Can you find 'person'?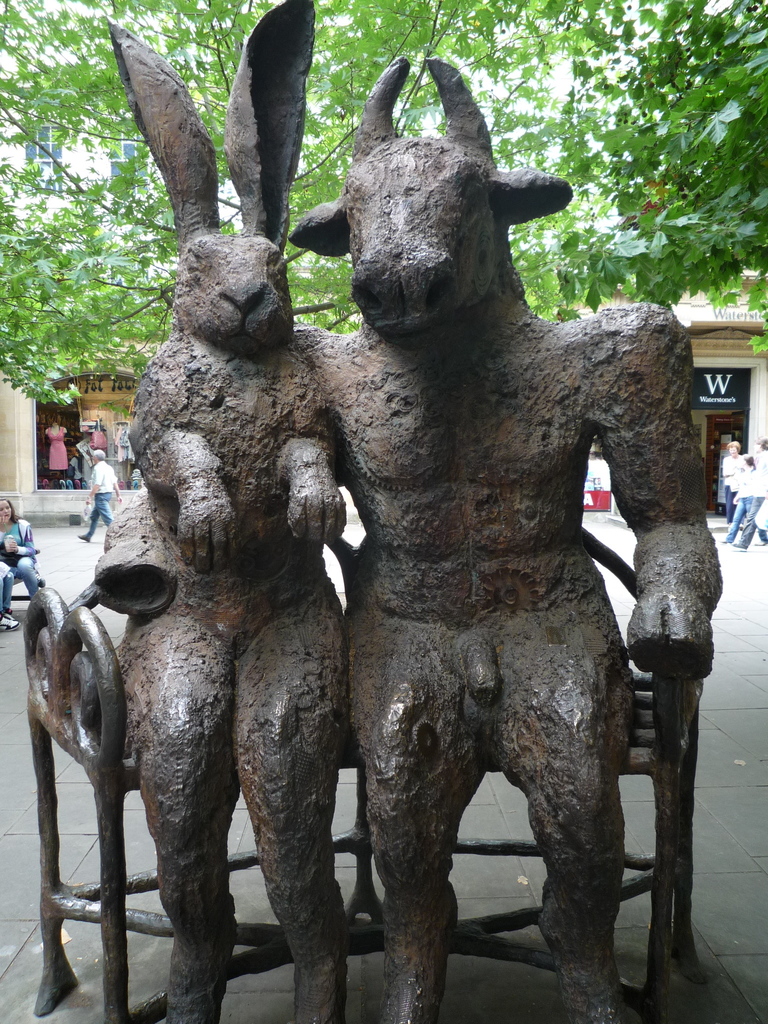
Yes, bounding box: 713, 431, 748, 547.
